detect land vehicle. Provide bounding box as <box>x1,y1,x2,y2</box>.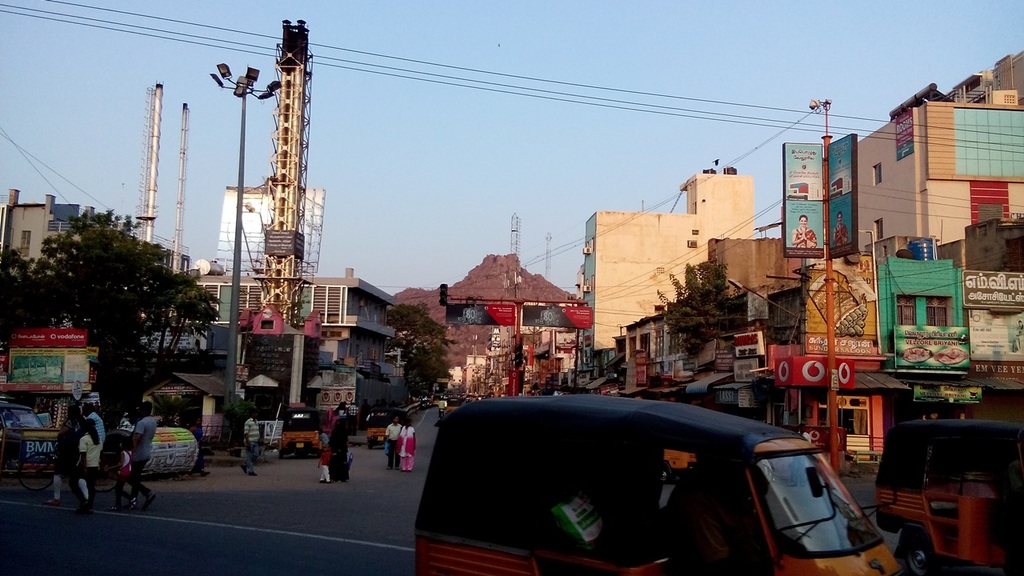
<box>875,414,1023,575</box>.
